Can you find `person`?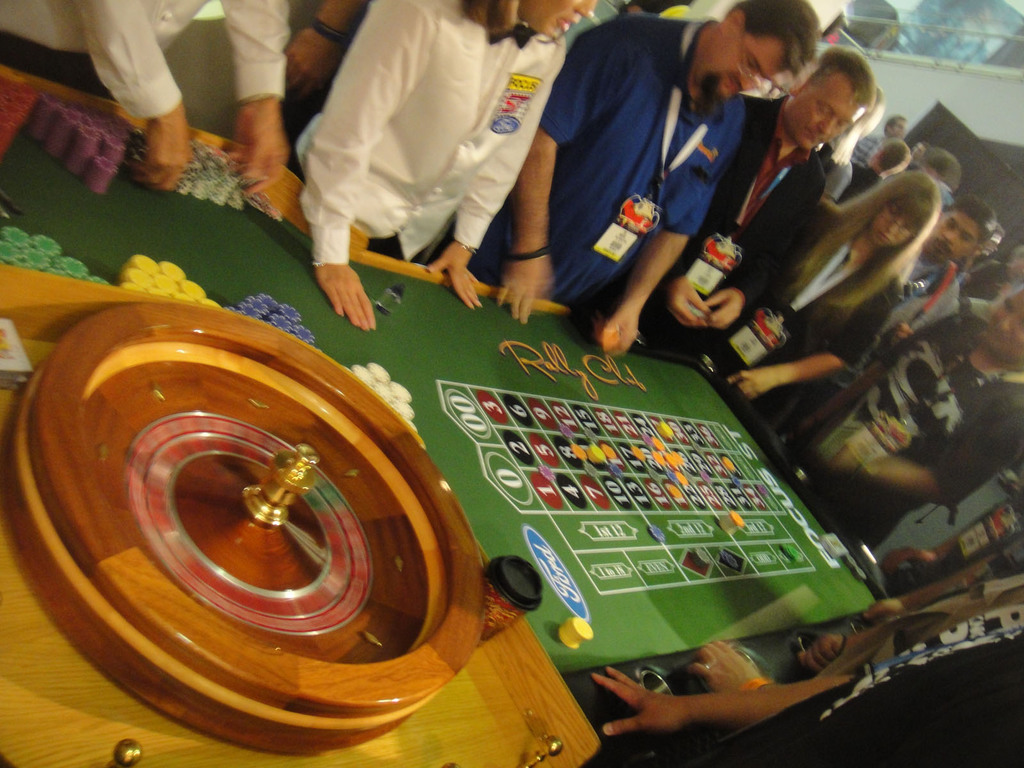
Yes, bounding box: bbox(848, 115, 910, 198).
